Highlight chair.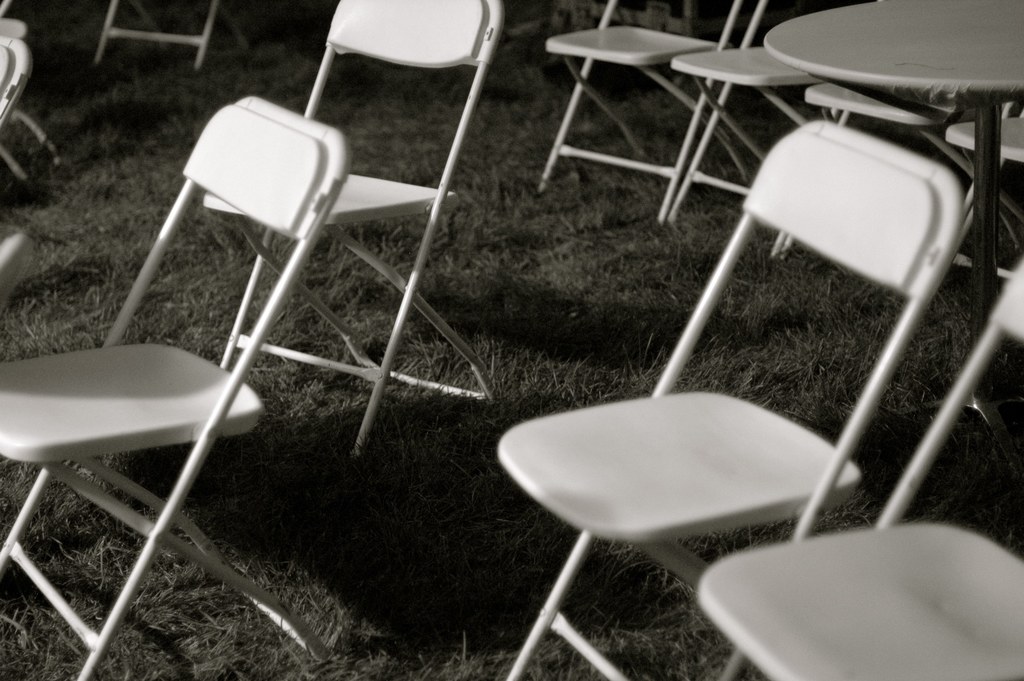
Highlighted region: [left=0, top=95, right=353, bottom=680].
